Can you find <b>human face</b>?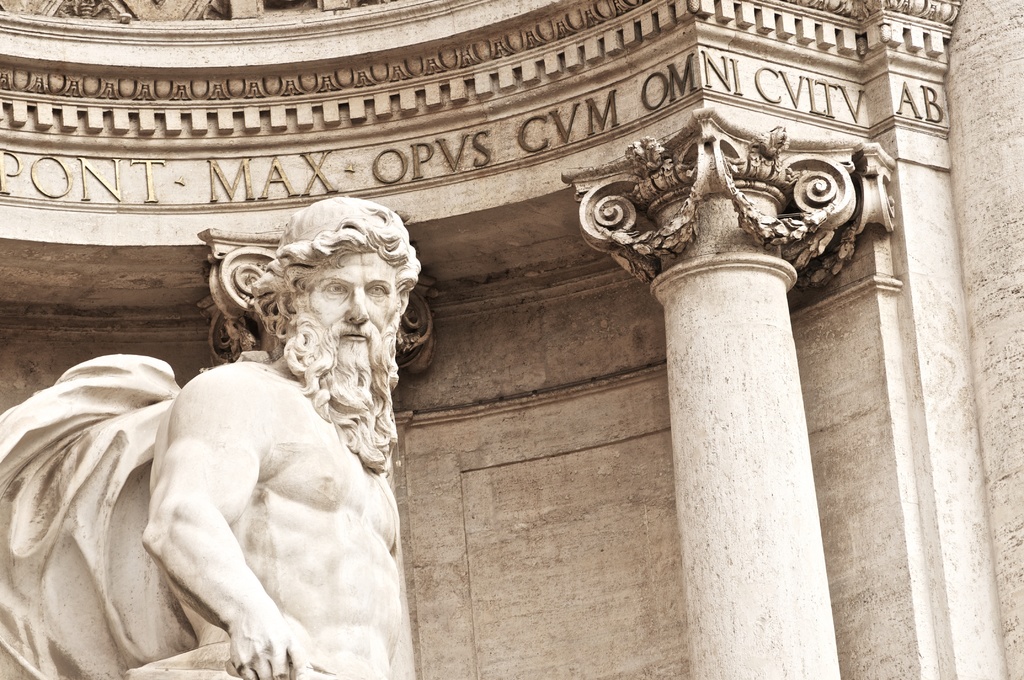
Yes, bounding box: {"left": 312, "top": 249, "right": 392, "bottom": 358}.
